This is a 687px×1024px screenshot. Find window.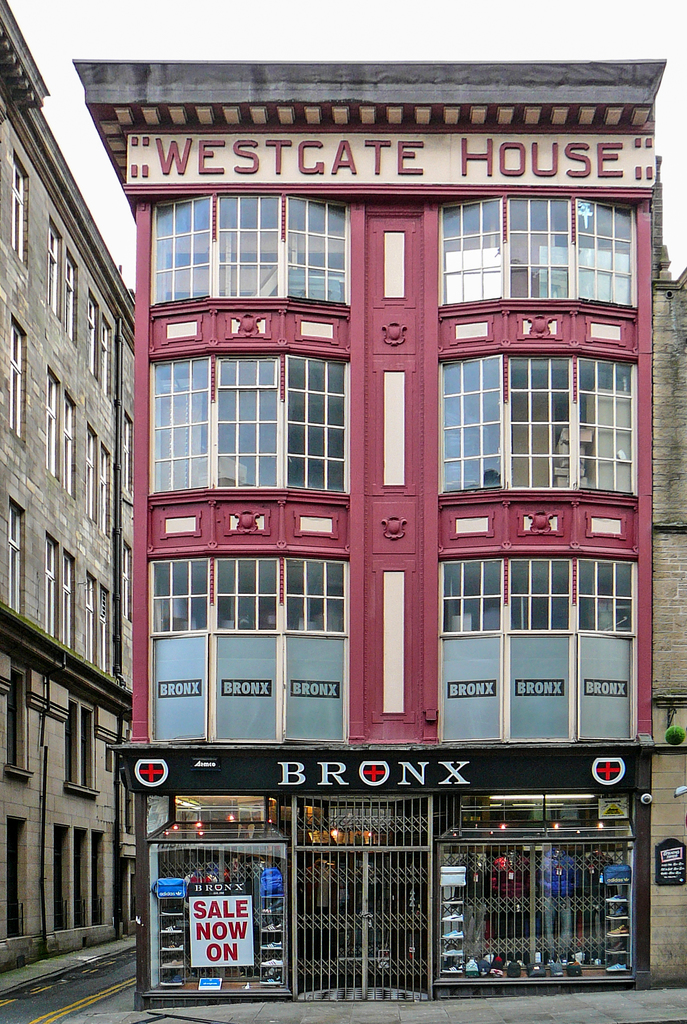
Bounding box: bbox=[449, 795, 630, 826].
